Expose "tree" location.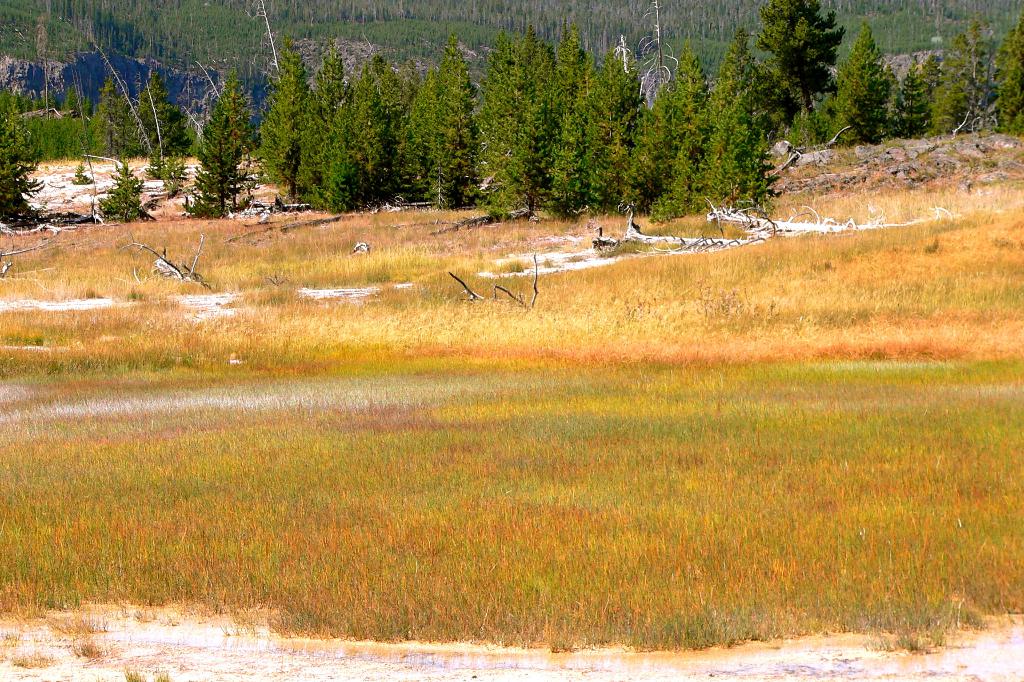
Exposed at crop(620, 94, 668, 212).
